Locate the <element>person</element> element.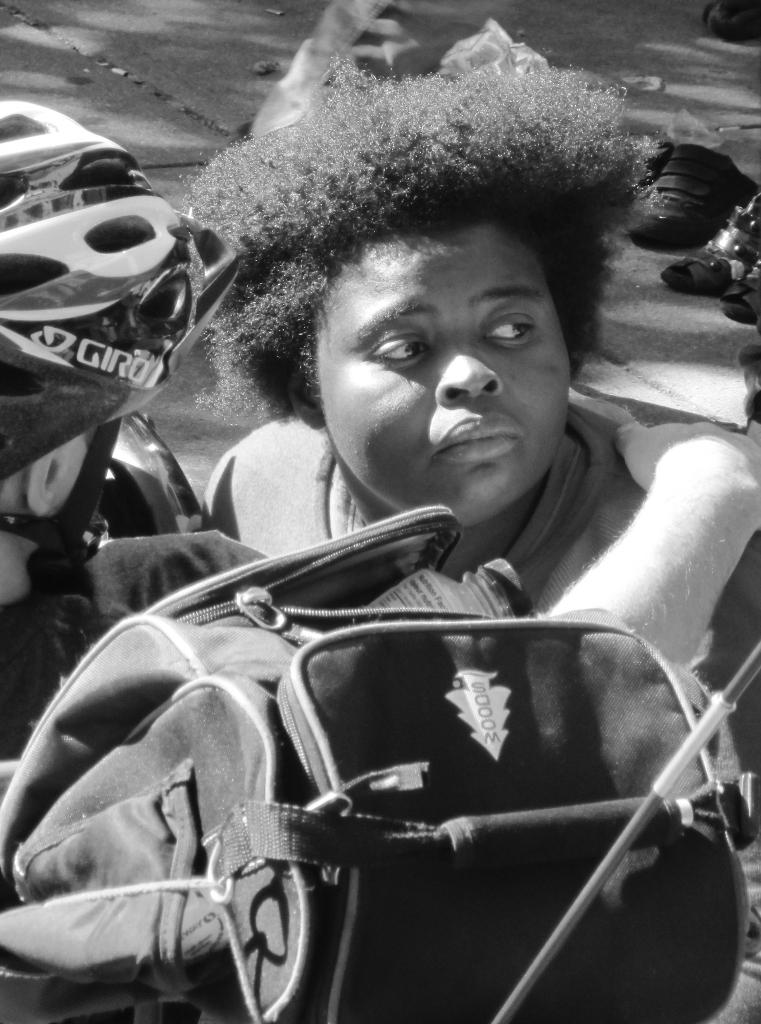
Element bbox: 184 26 760 988.
